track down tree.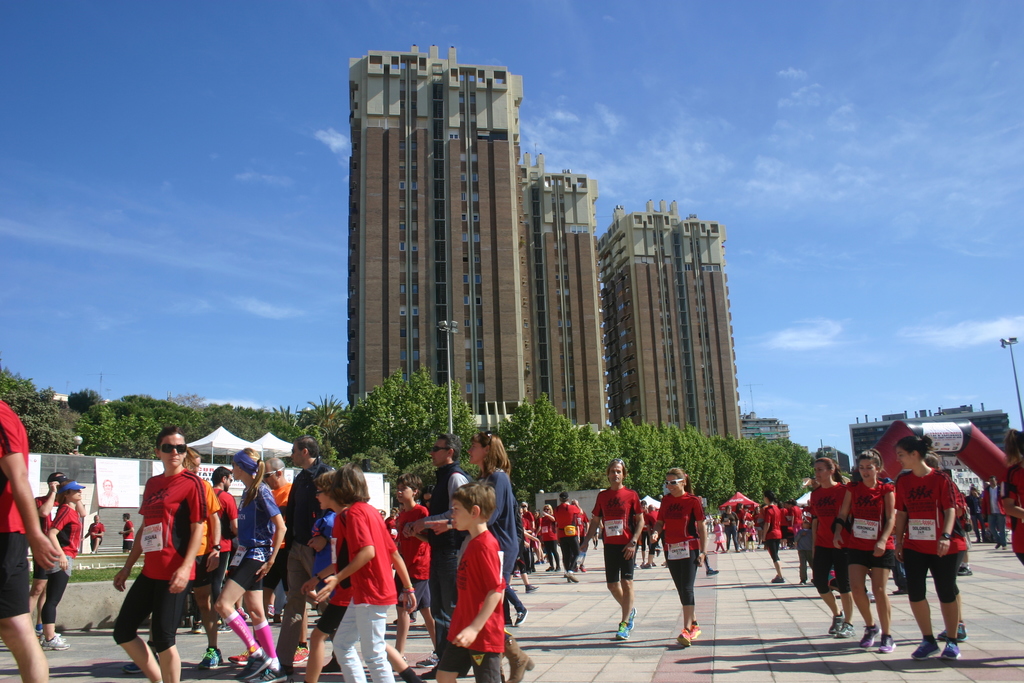
Tracked to <bbox>111, 393, 205, 441</bbox>.
